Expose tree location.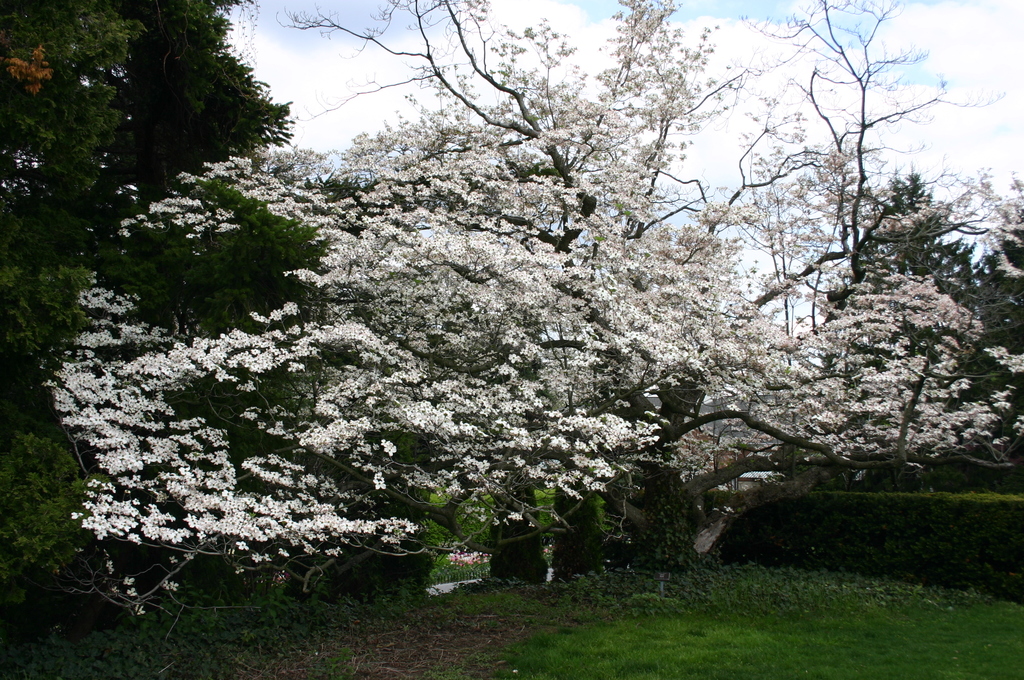
Exposed at crop(54, 3, 965, 597).
